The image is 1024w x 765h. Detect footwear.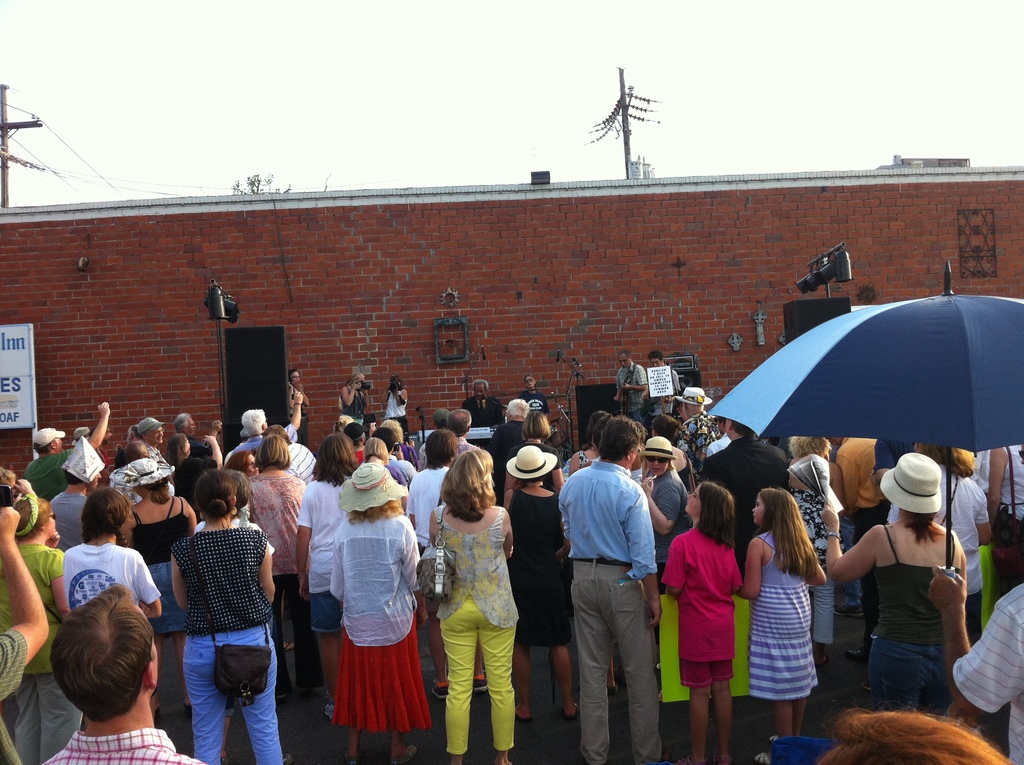
Detection: bbox(387, 746, 417, 764).
